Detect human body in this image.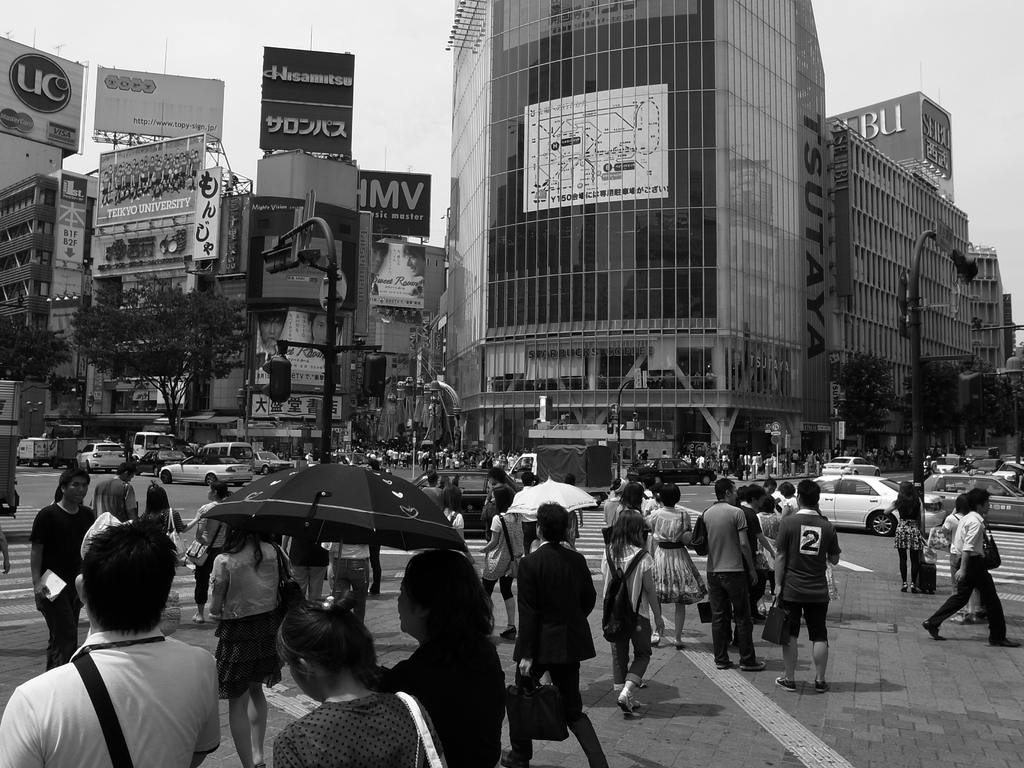
Detection: 138:479:180:552.
